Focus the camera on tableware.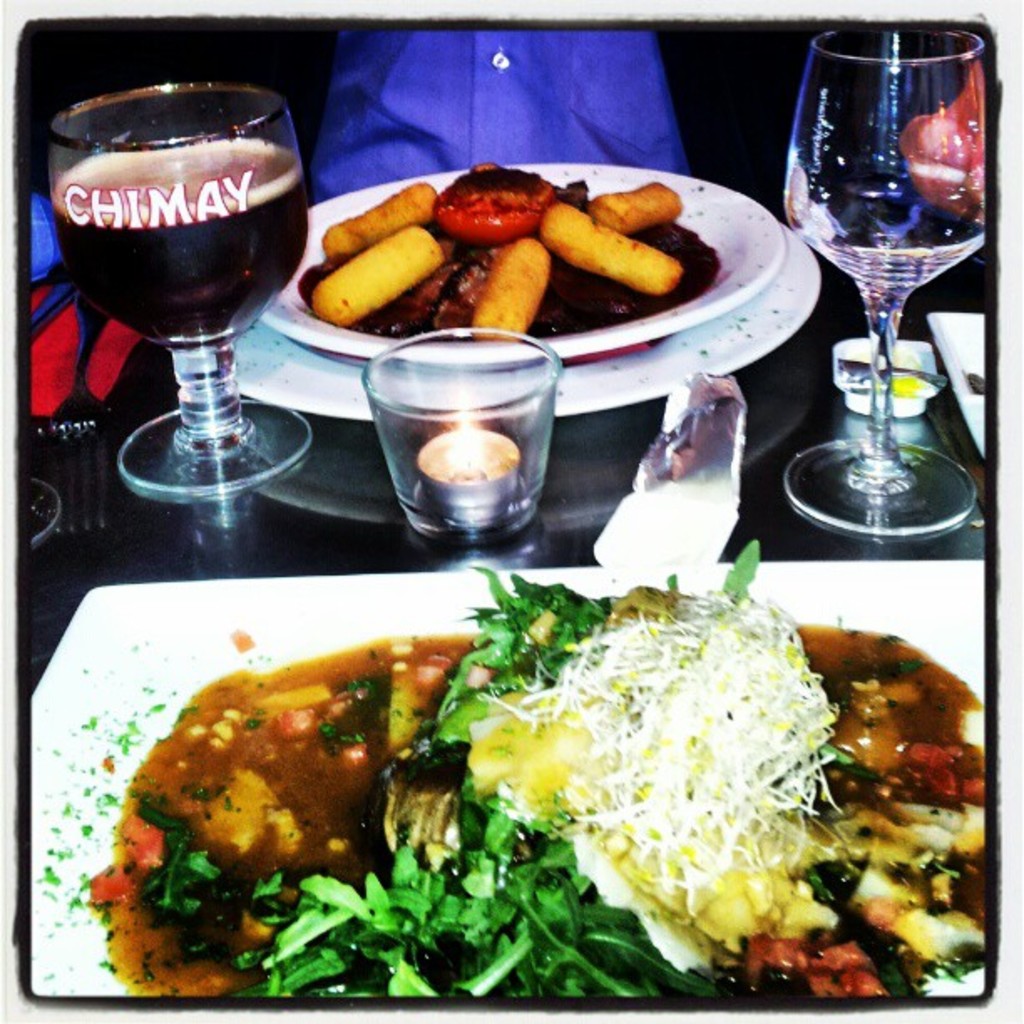
Focus region: [45, 79, 311, 502].
